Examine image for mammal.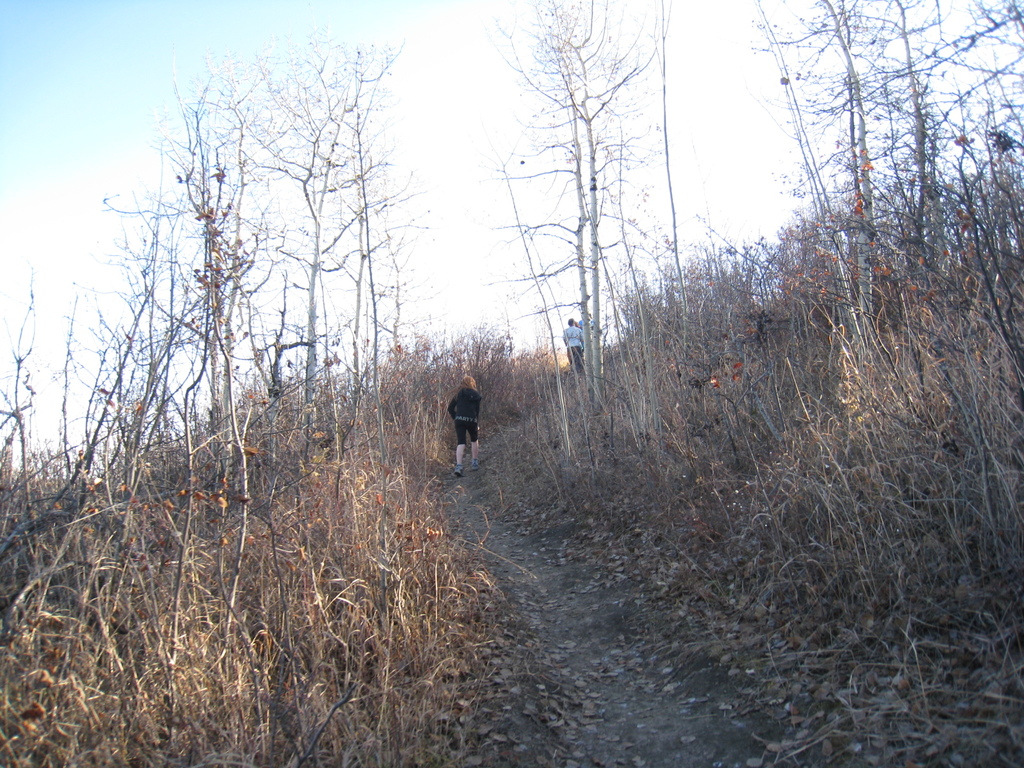
Examination result: bbox=[586, 314, 595, 332].
